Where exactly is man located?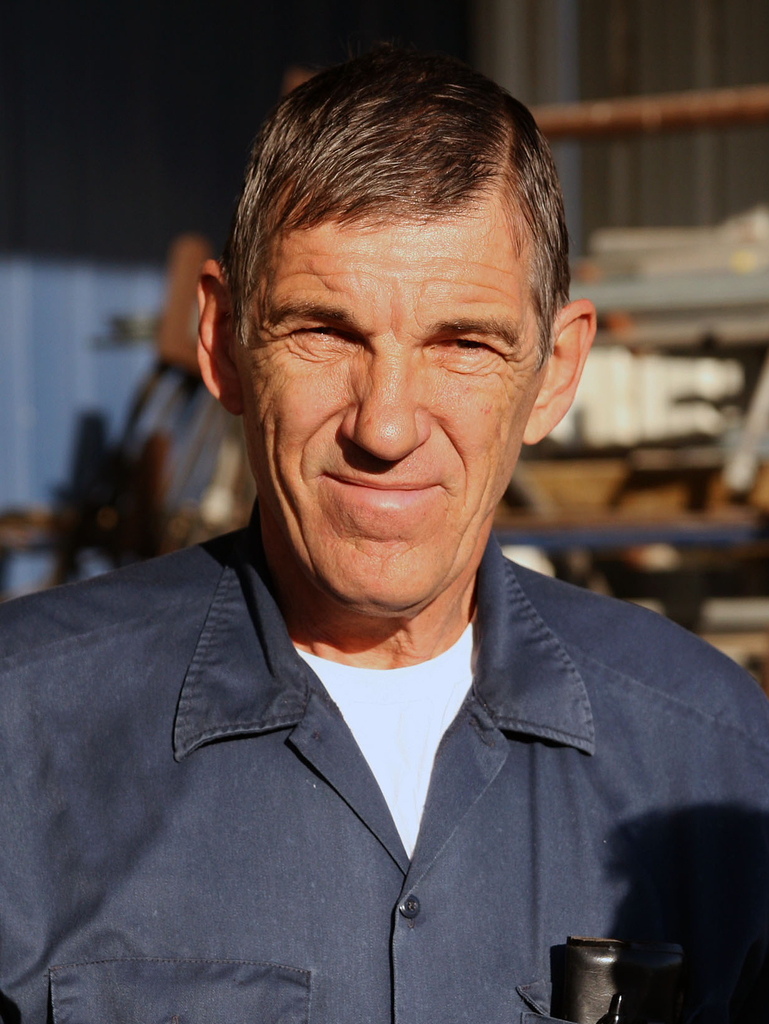
Its bounding box is rect(20, 77, 768, 993).
